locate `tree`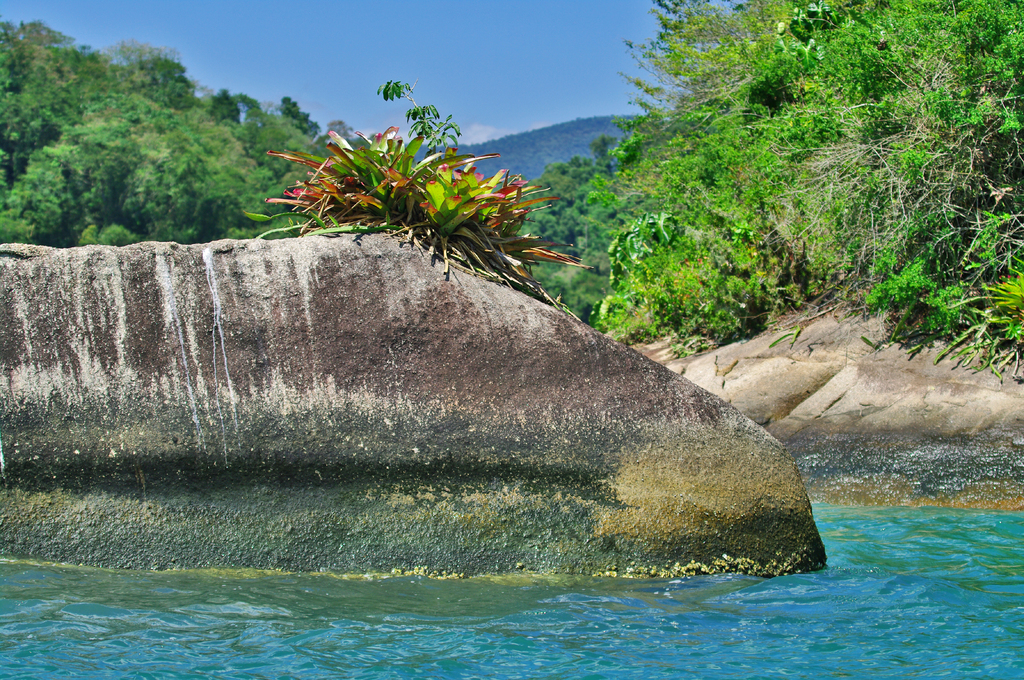
bbox(543, 0, 1023, 380)
